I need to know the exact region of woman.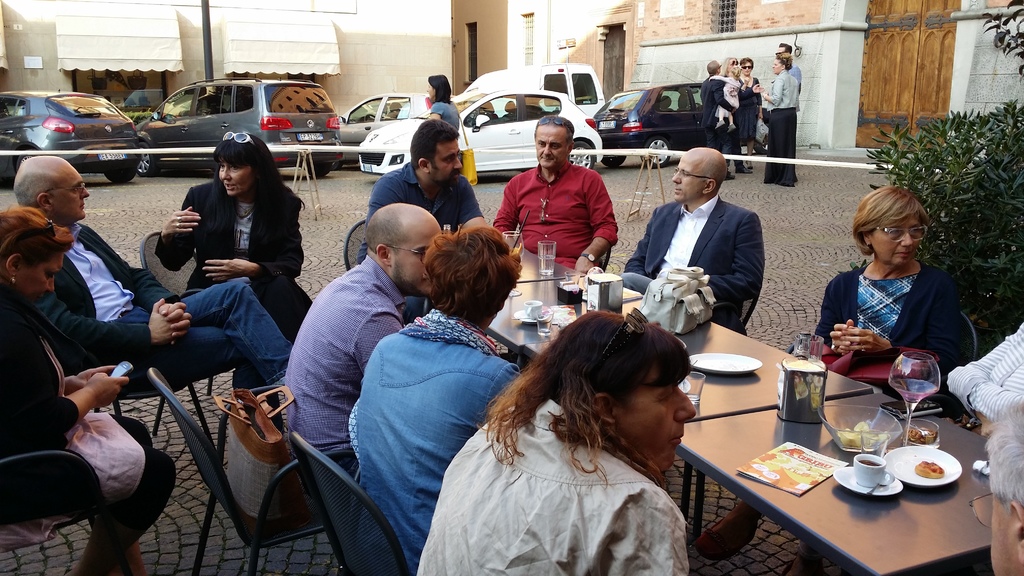
Region: left=692, top=186, right=966, bottom=575.
